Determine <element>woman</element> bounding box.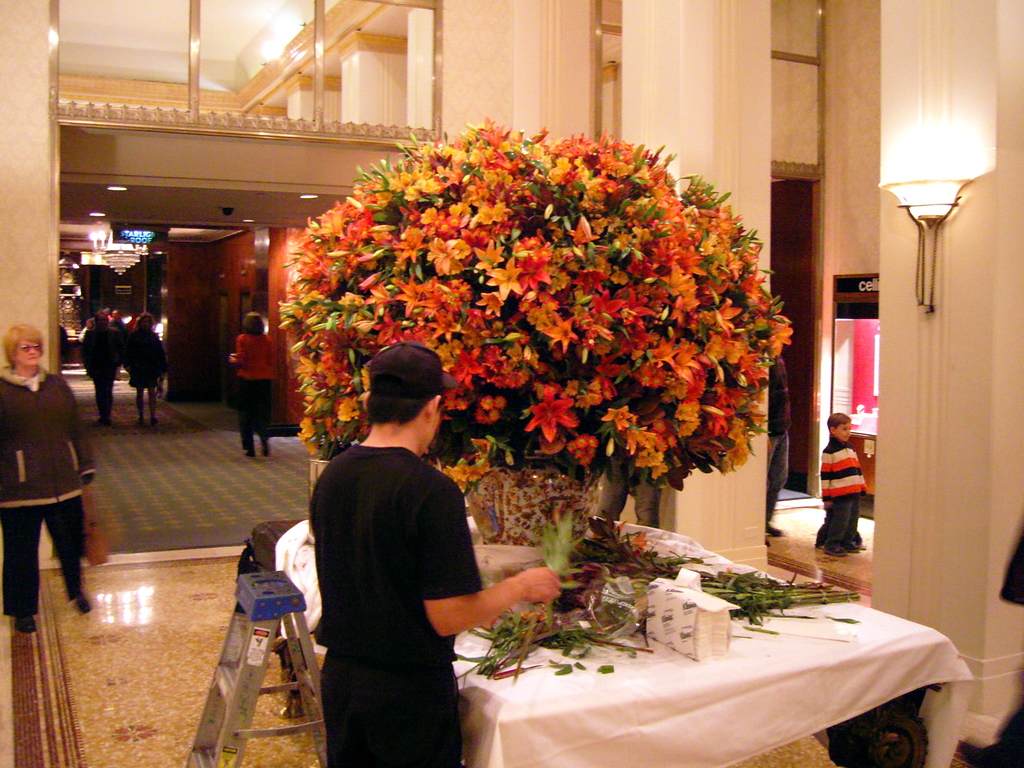
Determined: 220/311/276/462.
